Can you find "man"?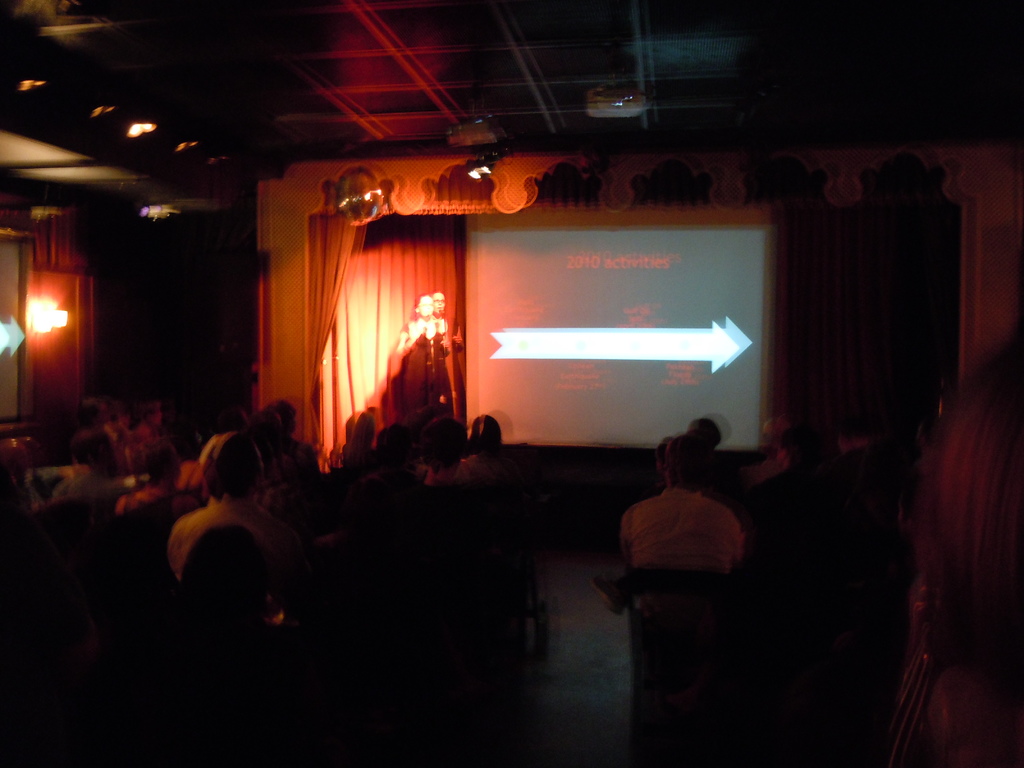
Yes, bounding box: <region>154, 419, 316, 632</region>.
